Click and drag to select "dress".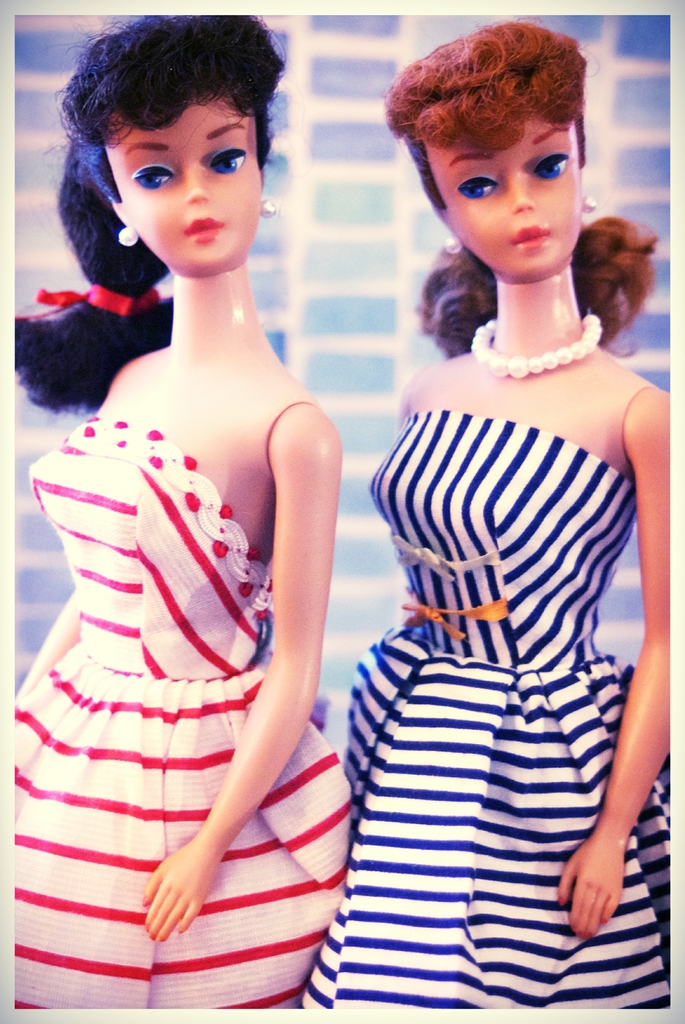
Selection: 15/410/351/1012.
